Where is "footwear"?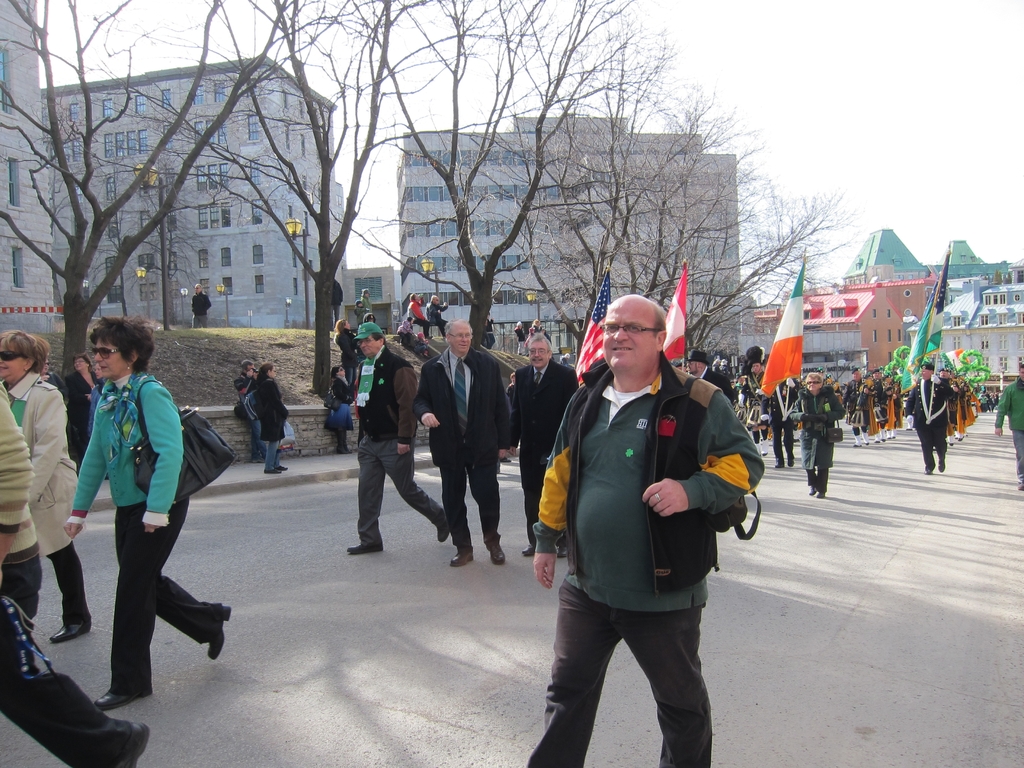
{"left": 774, "top": 458, "right": 787, "bottom": 471}.
